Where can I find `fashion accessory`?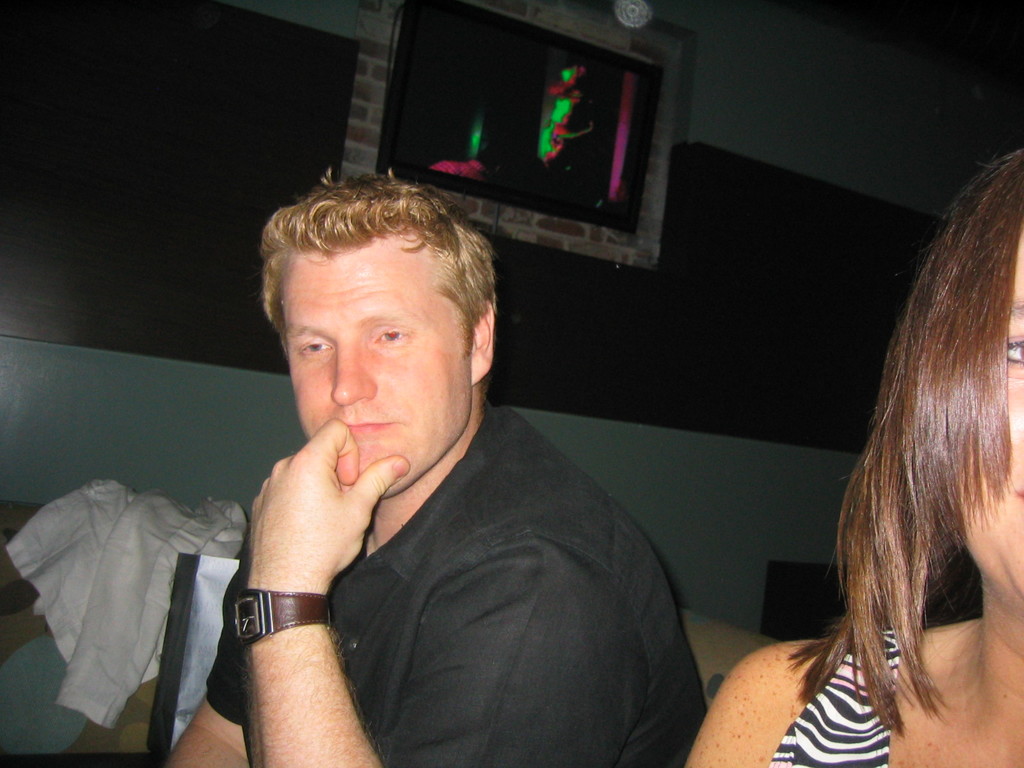
You can find it at x1=227 y1=582 x2=332 y2=647.
